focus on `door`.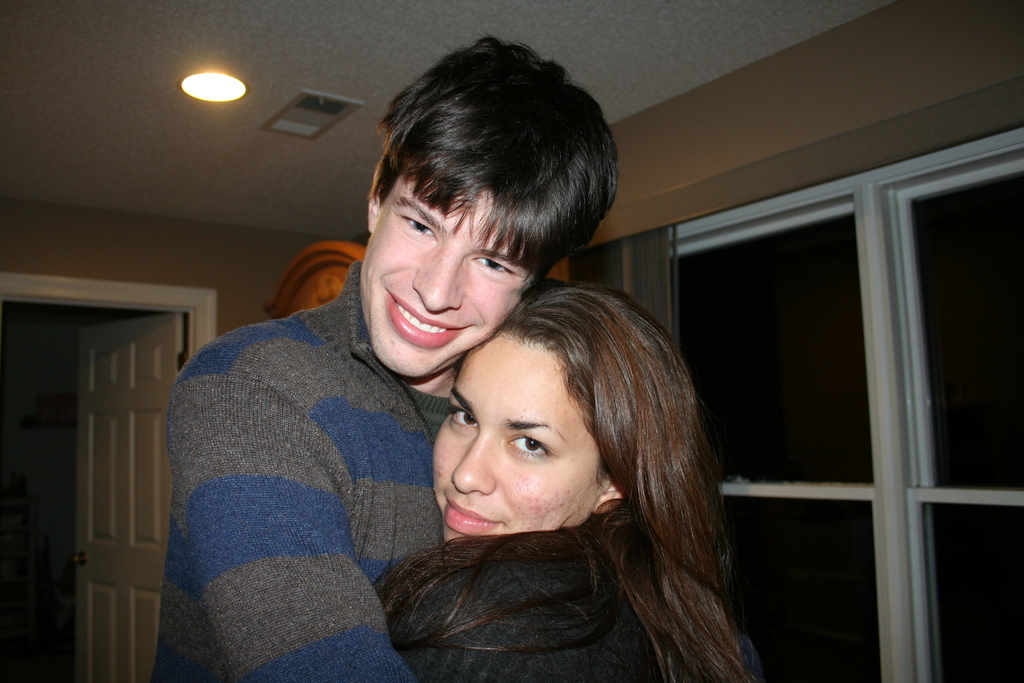
Focused at Rect(73, 315, 184, 682).
